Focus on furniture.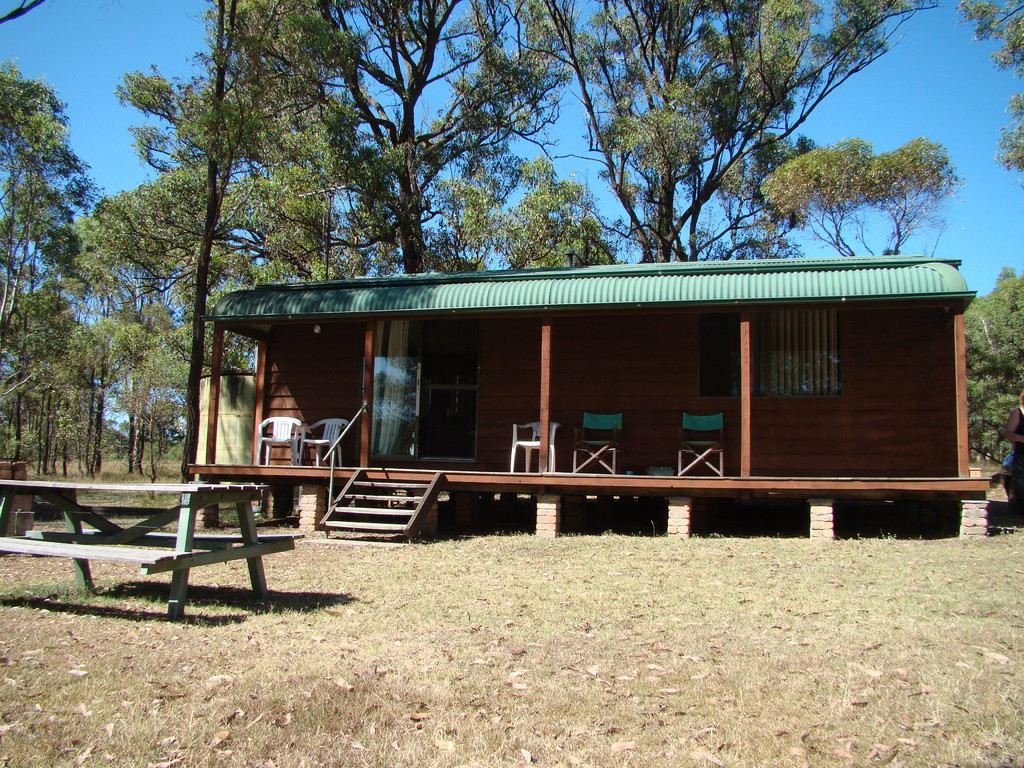
Focused at 293 419 344 467.
